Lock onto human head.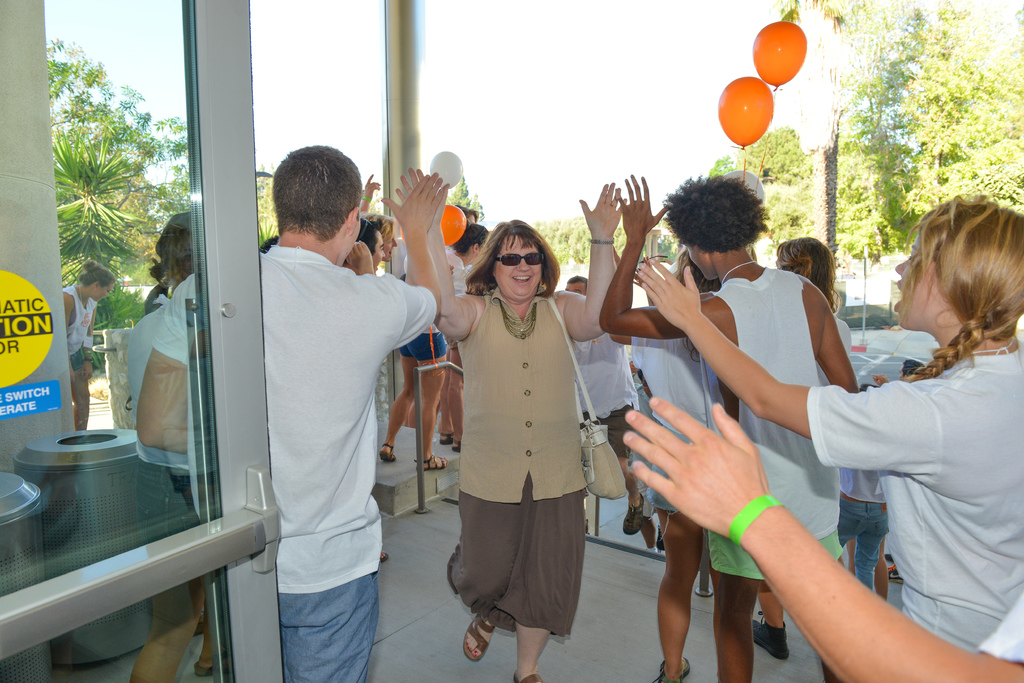
Locked: <region>452, 223, 490, 271</region>.
